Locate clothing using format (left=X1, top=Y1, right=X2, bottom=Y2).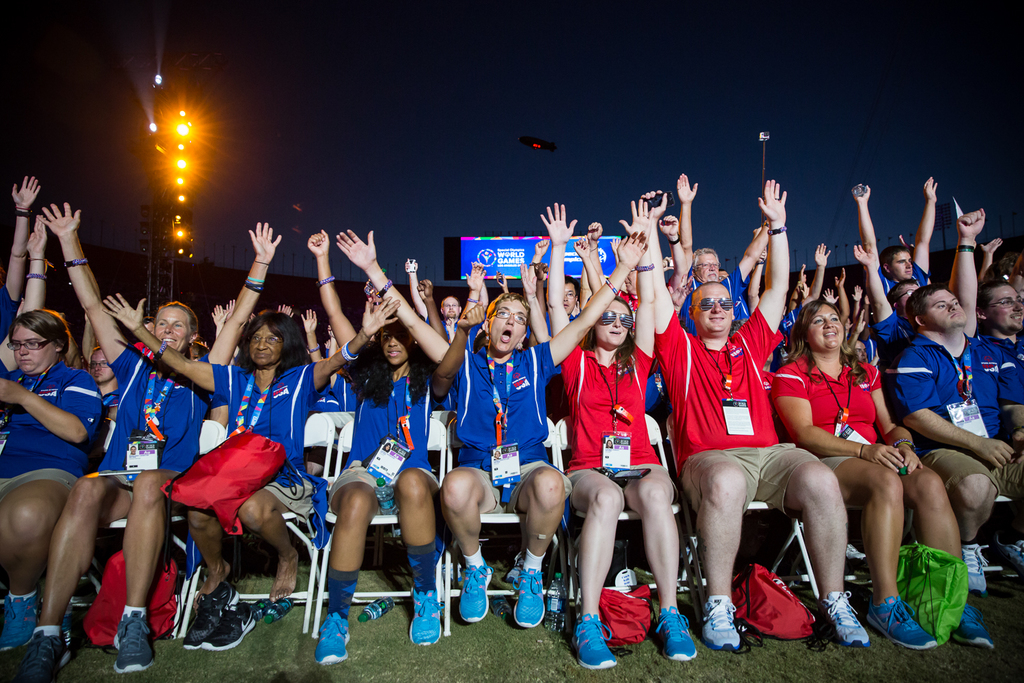
(left=773, top=349, right=892, bottom=494).
